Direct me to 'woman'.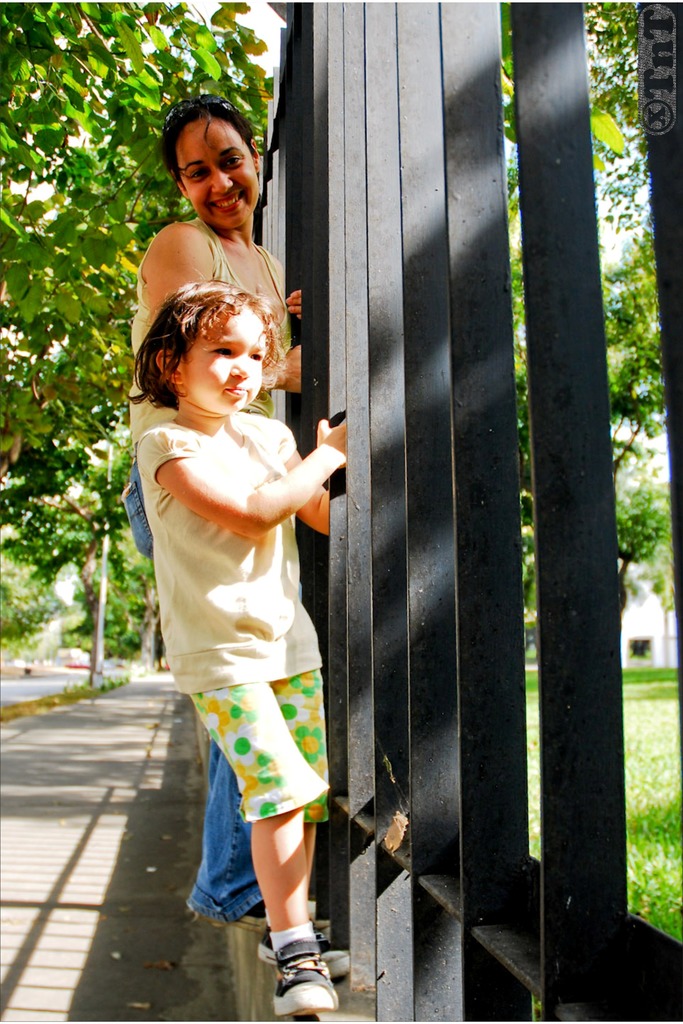
Direction: <region>119, 99, 359, 1002</region>.
